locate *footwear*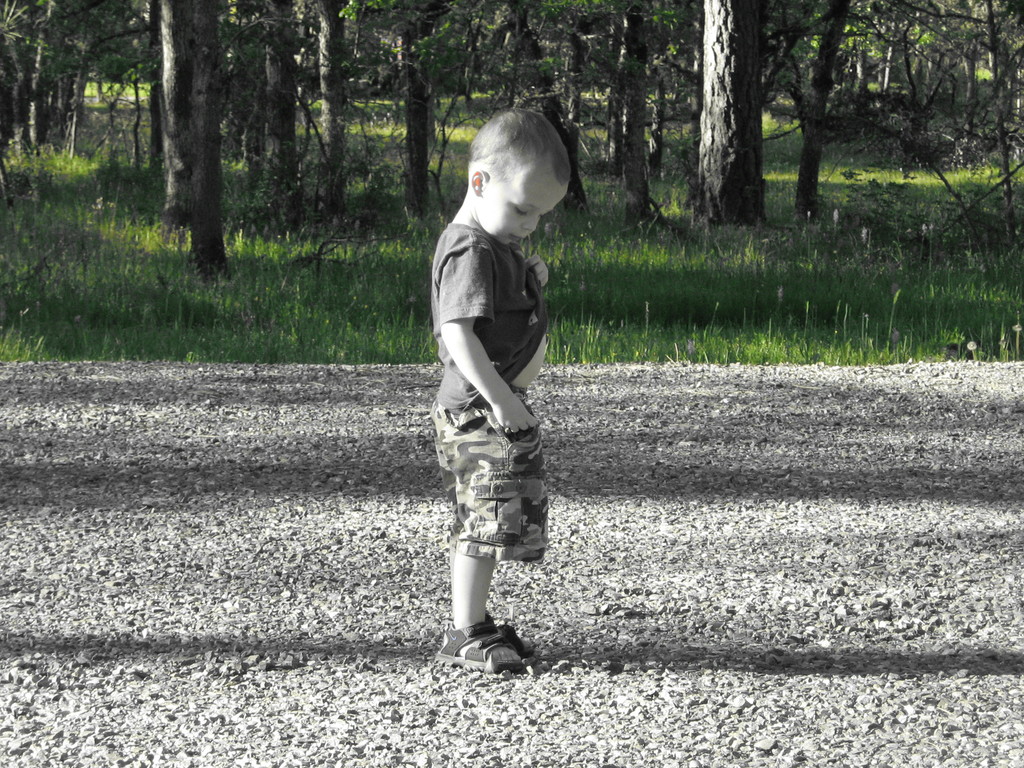
rect(447, 617, 527, 682)
